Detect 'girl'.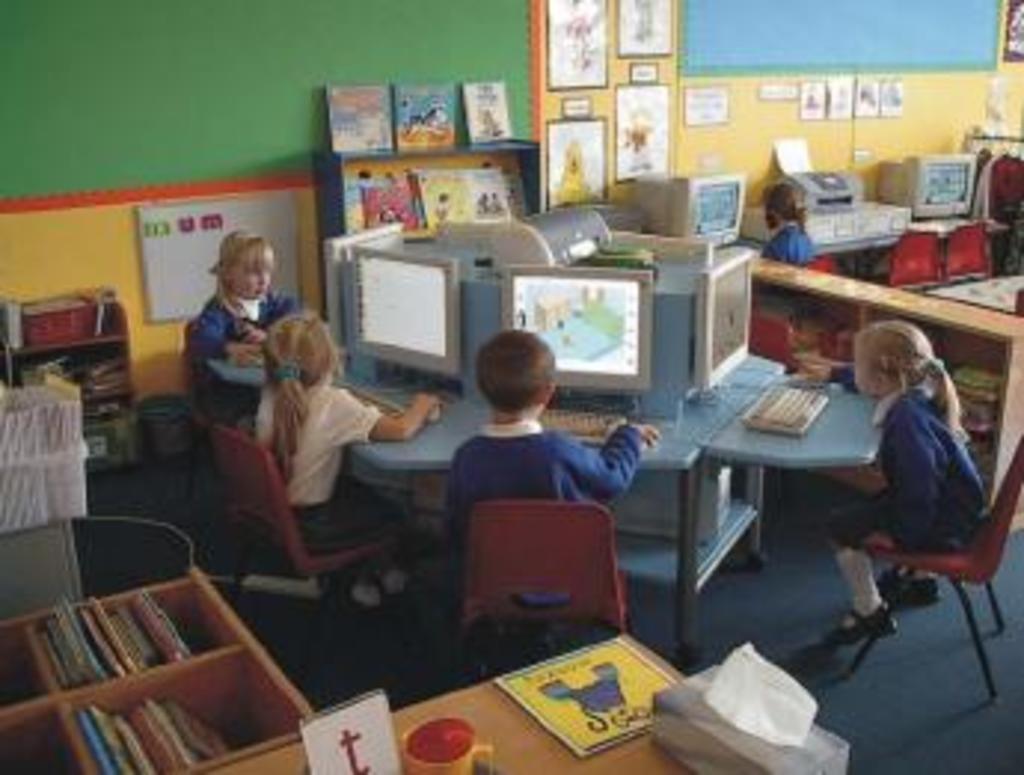
Detected at x1=819 y1=312 x2=994 y2=650.
